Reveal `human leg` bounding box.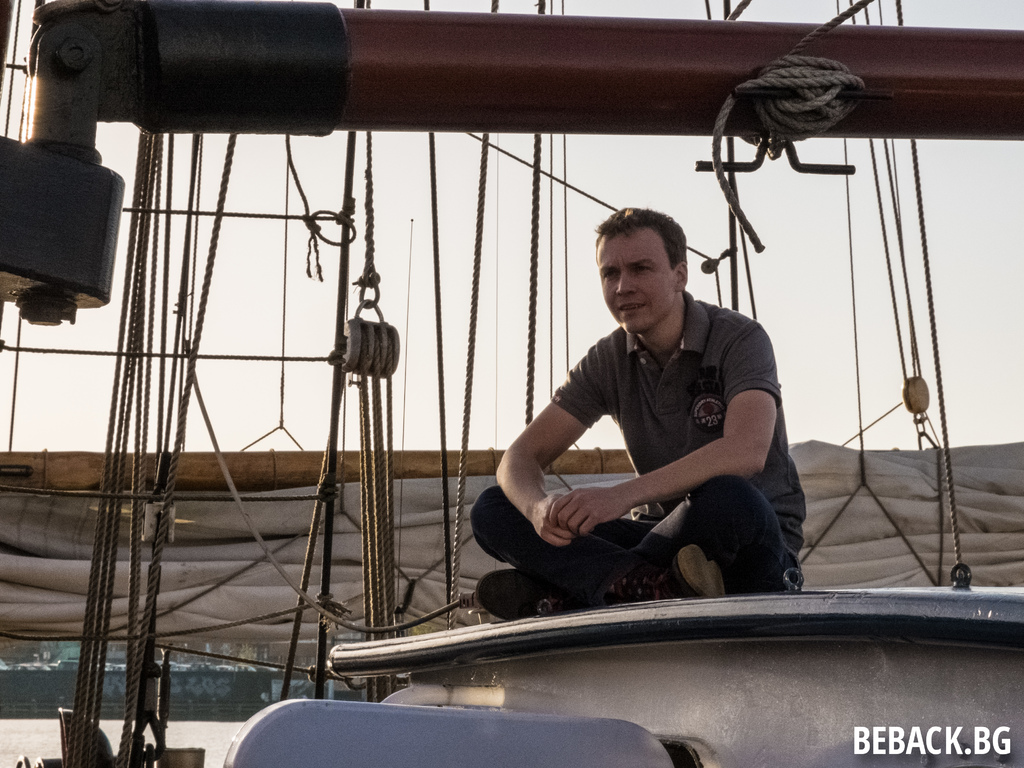
Revealed: (470,472,805,615).
